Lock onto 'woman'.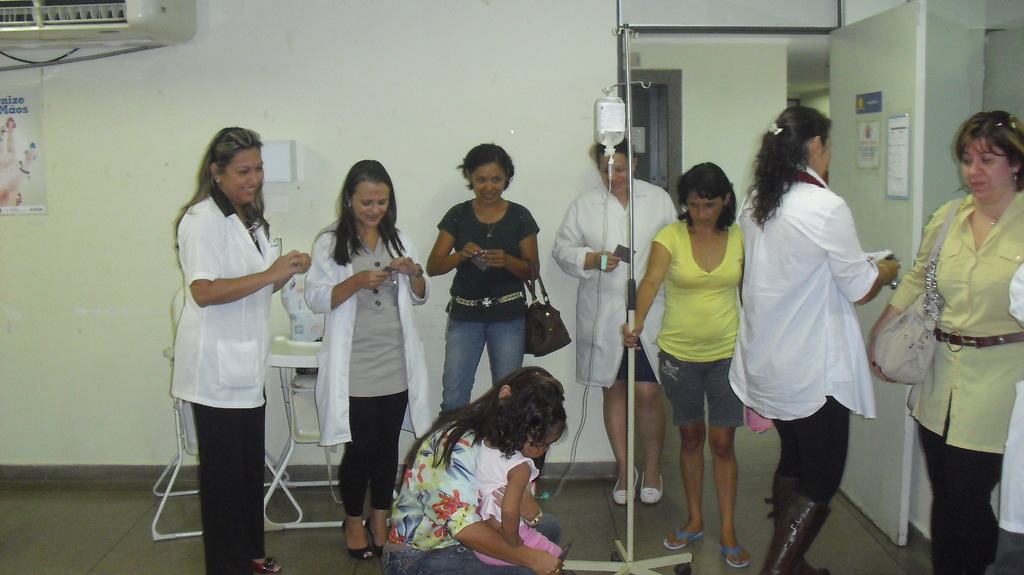
Locked: x1=867, y1=110, x2=1023, y2=574.
